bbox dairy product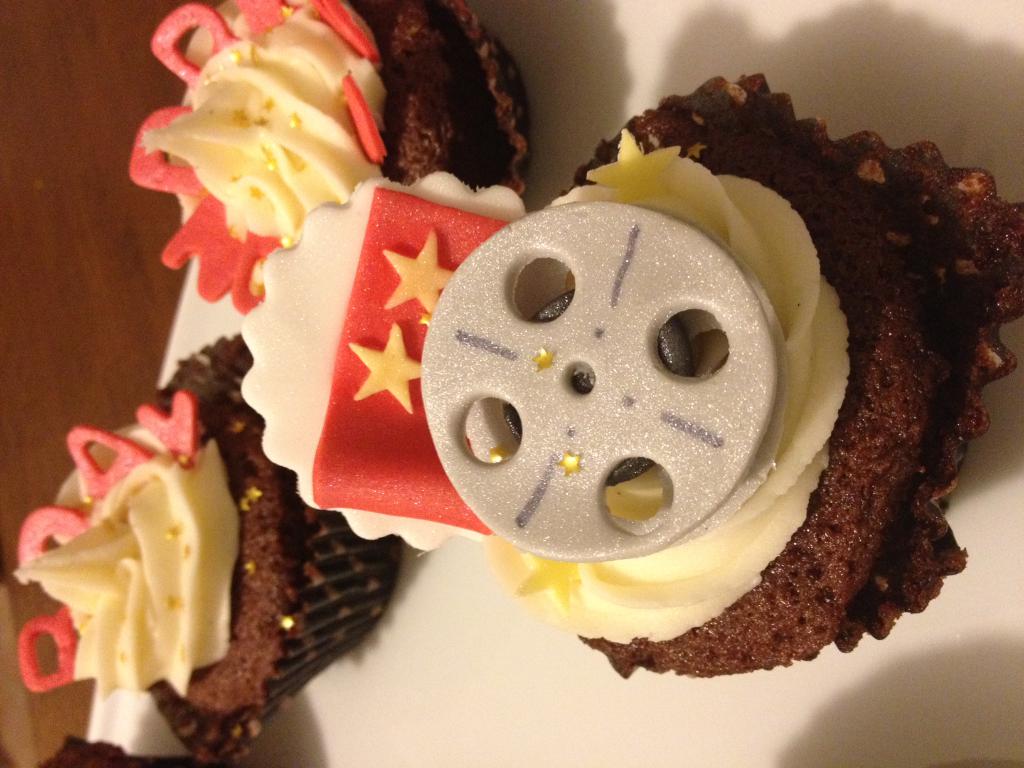
[469,156,859,644]
